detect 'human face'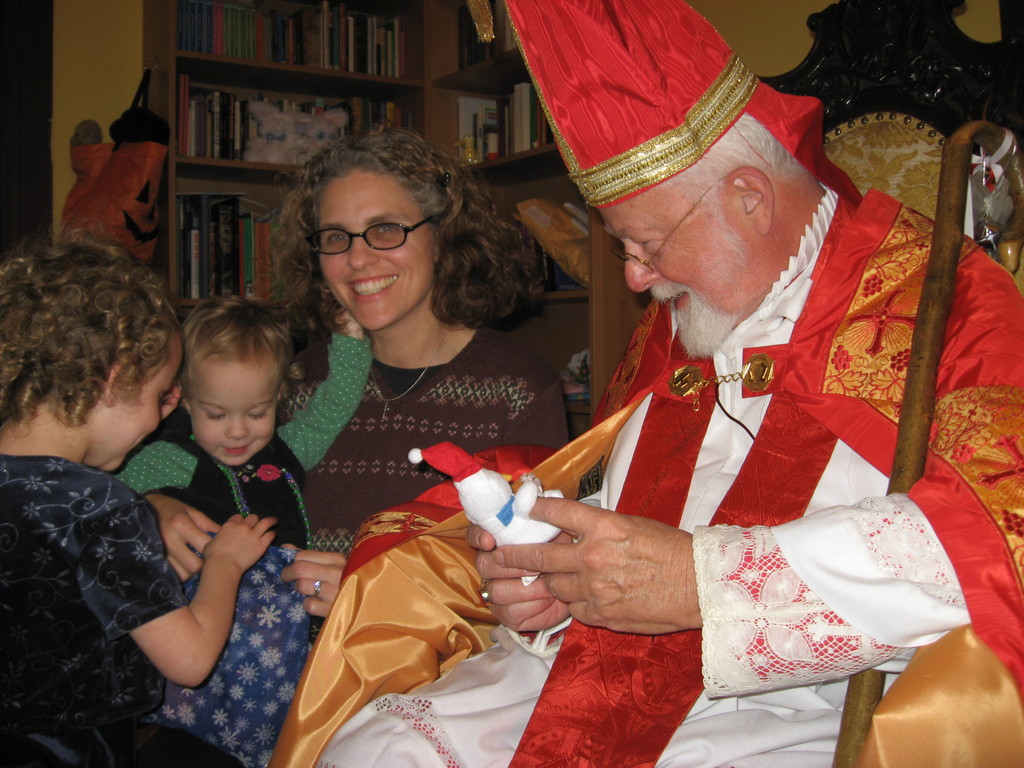
x1=600, y1=165, x2=747, y2=352
